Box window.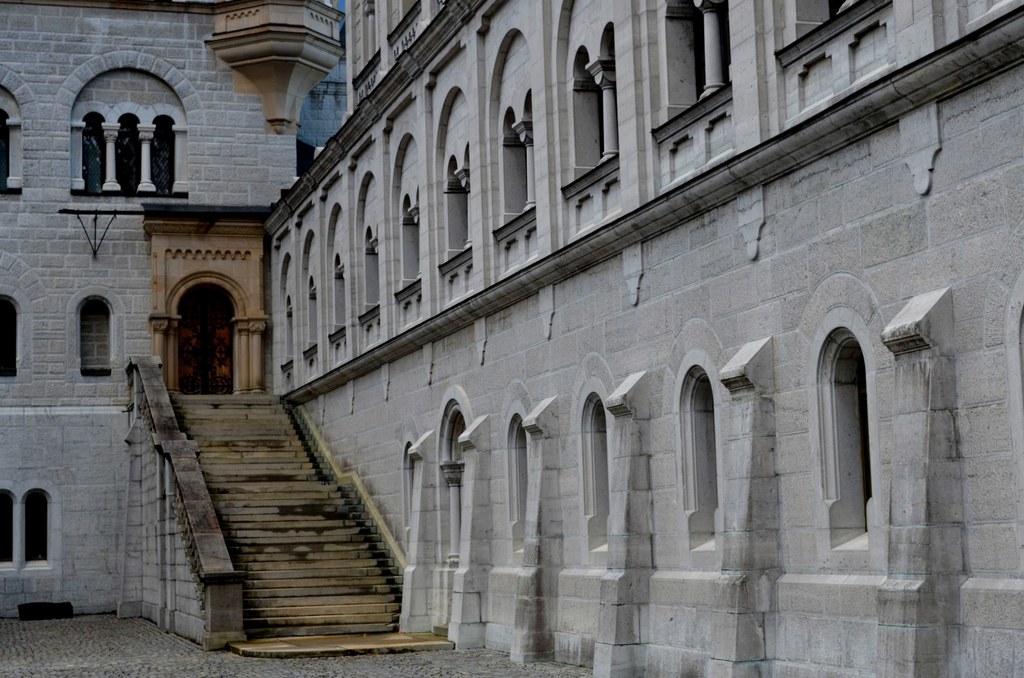
region(503, 86, 540, 230).
